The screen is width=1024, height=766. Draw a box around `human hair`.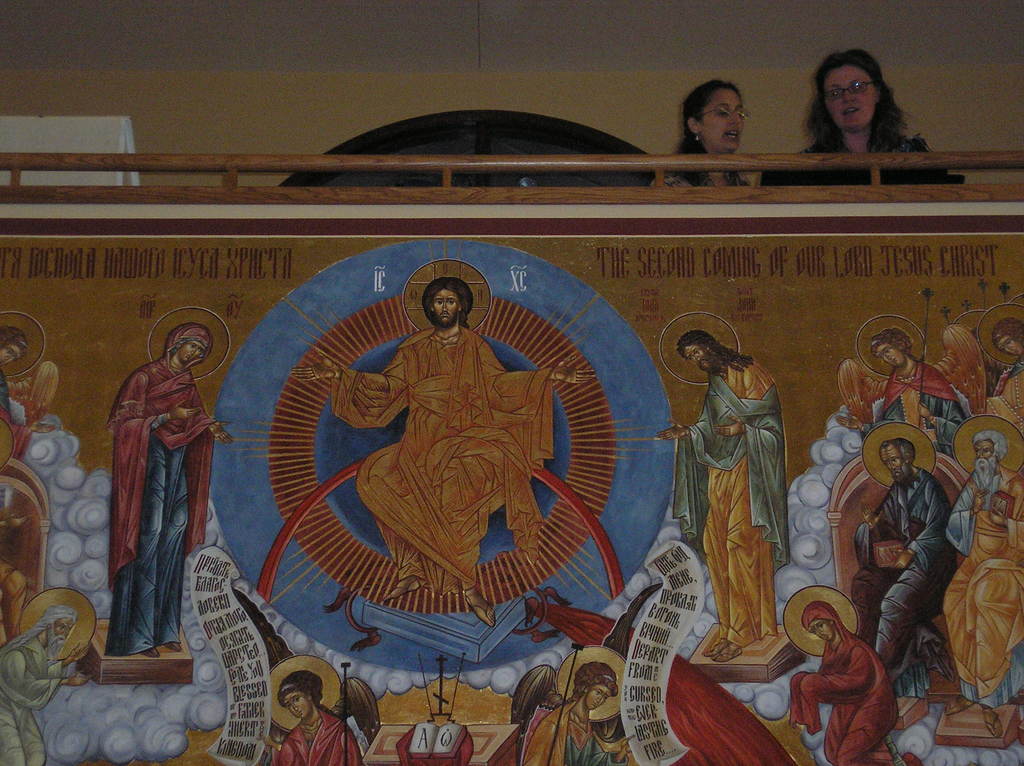
x1=511, y1=662, x2=554, y2=726.
